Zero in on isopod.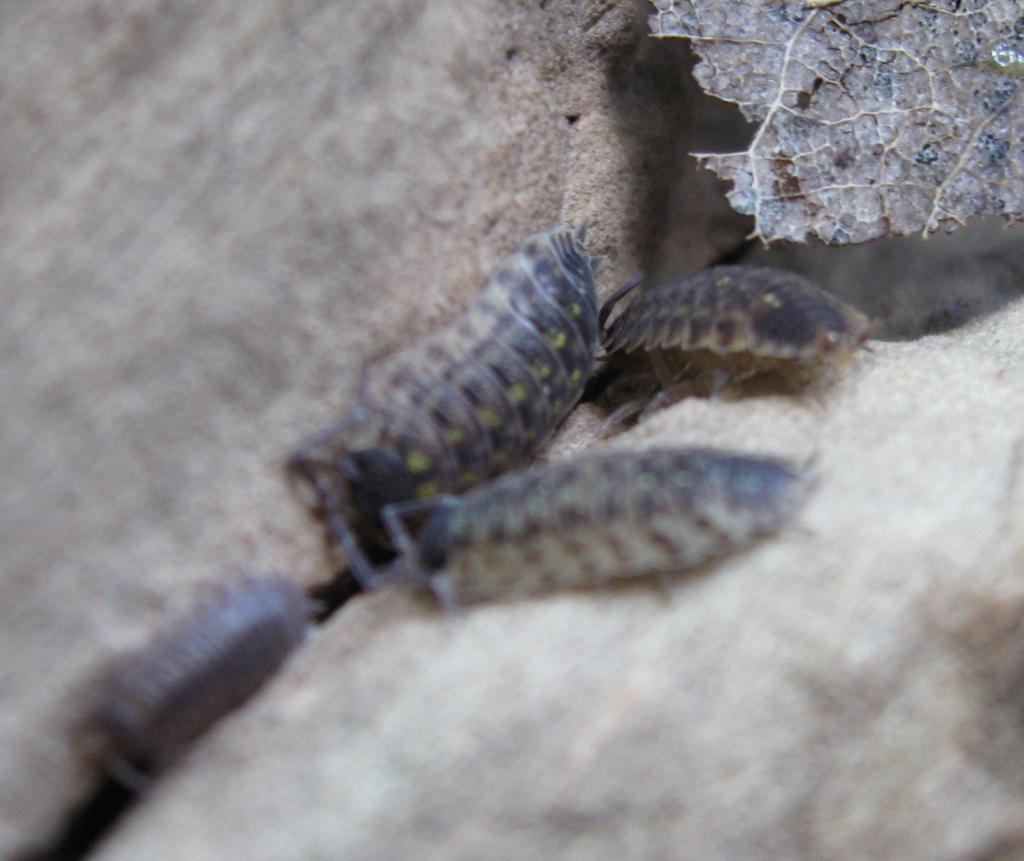
Zeroed in: bbox=[397, 449, 810, 609].
